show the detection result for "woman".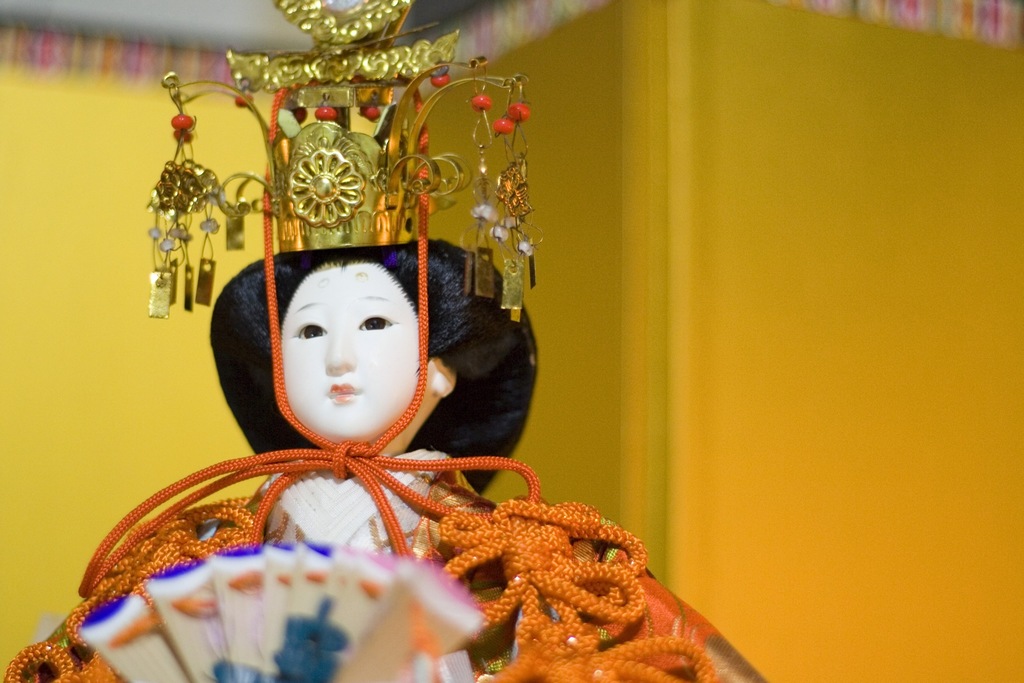
(57, 72, 717, 659).
